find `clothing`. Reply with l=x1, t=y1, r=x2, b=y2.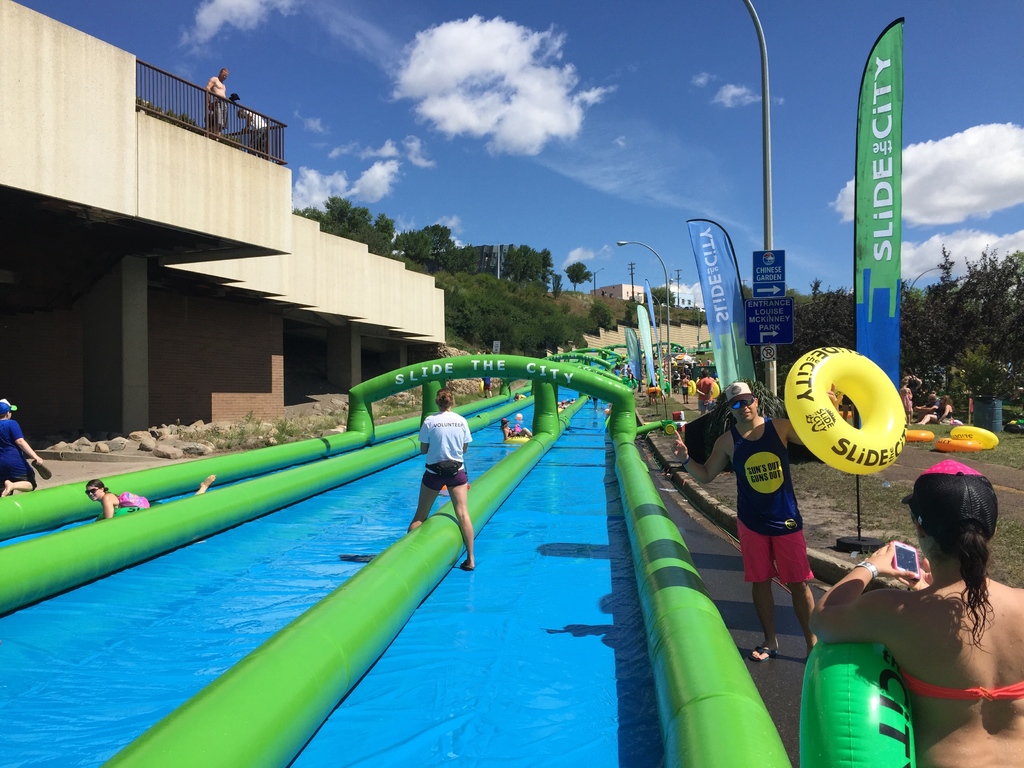
l=670, t=356, r=674, b=364.
